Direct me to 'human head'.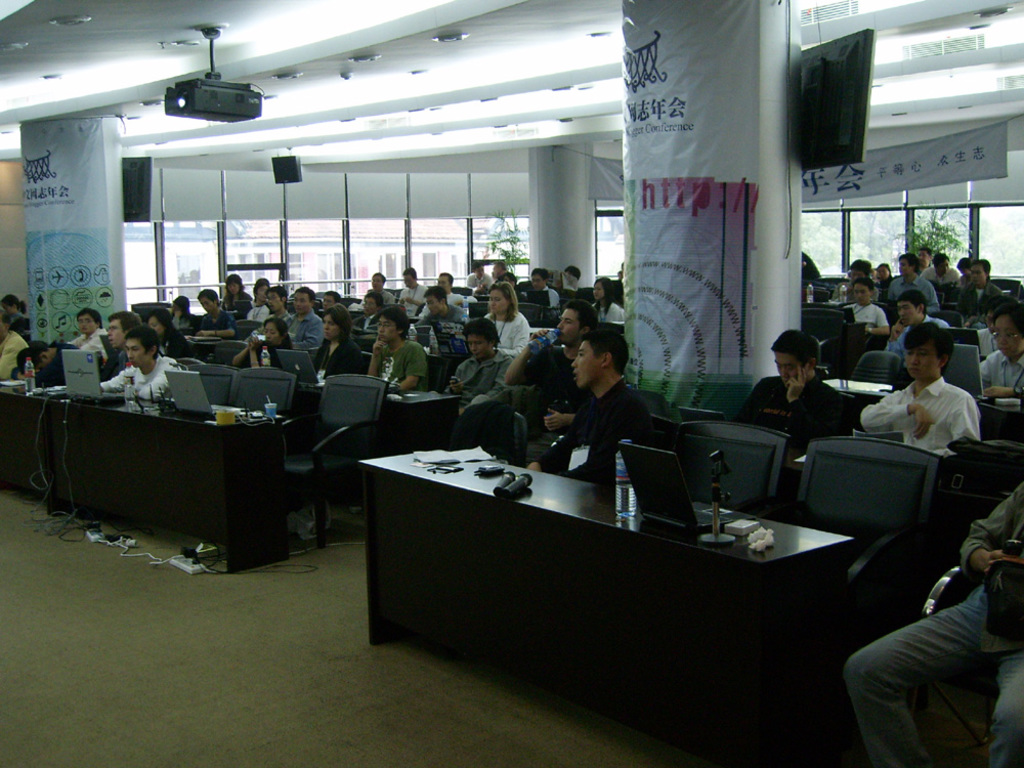
Direction: l=500, t=273, r=514, b=287.
